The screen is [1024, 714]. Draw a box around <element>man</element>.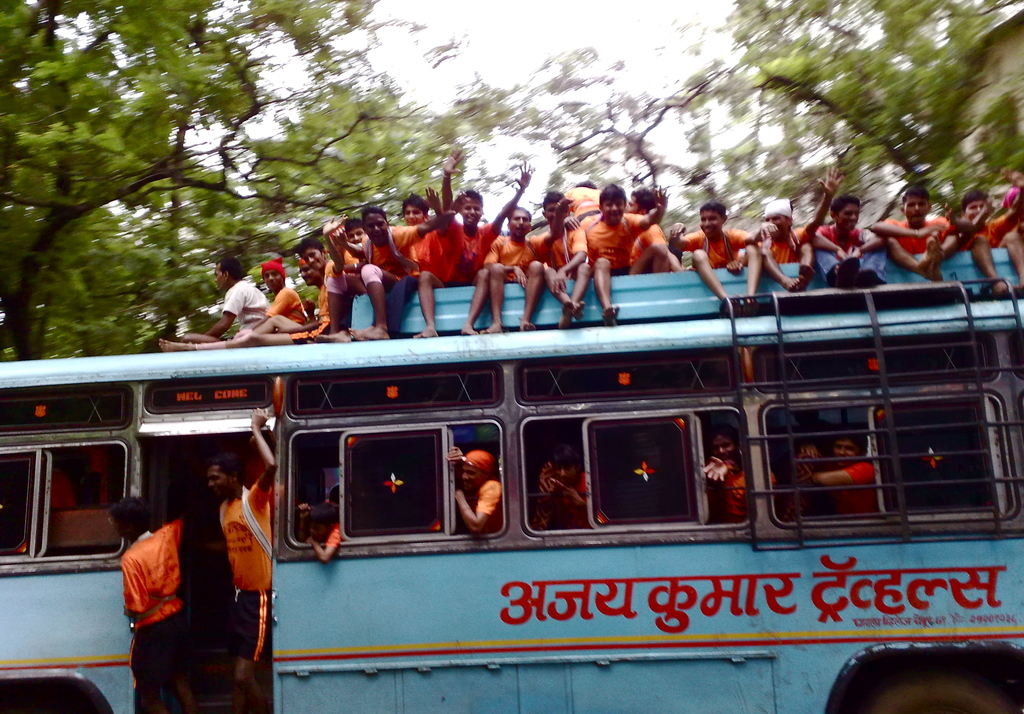
870/188/959/279.
